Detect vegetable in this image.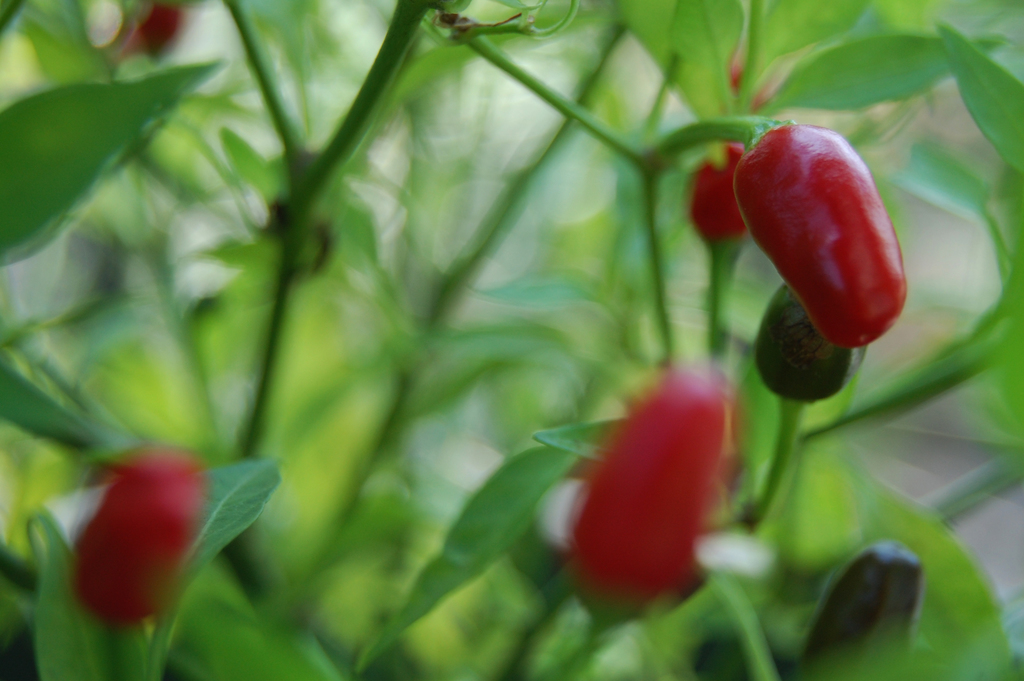
Detection: (left=684, top=145, right=753, bottom=251).
